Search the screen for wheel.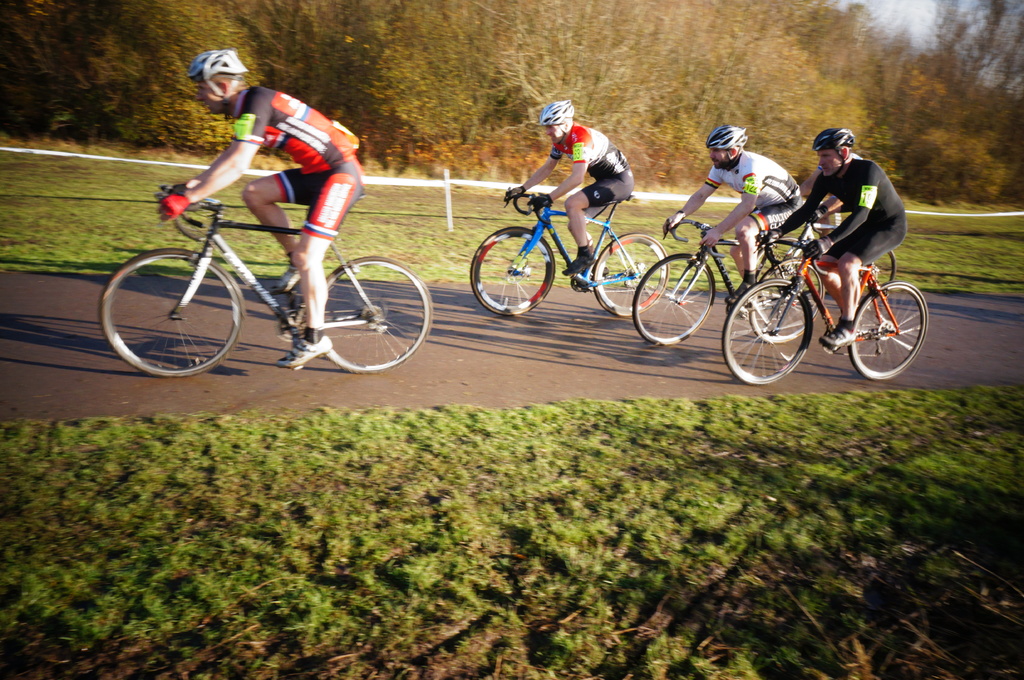
Found at [x1=311, y1=256, x2=432, y2=371].
